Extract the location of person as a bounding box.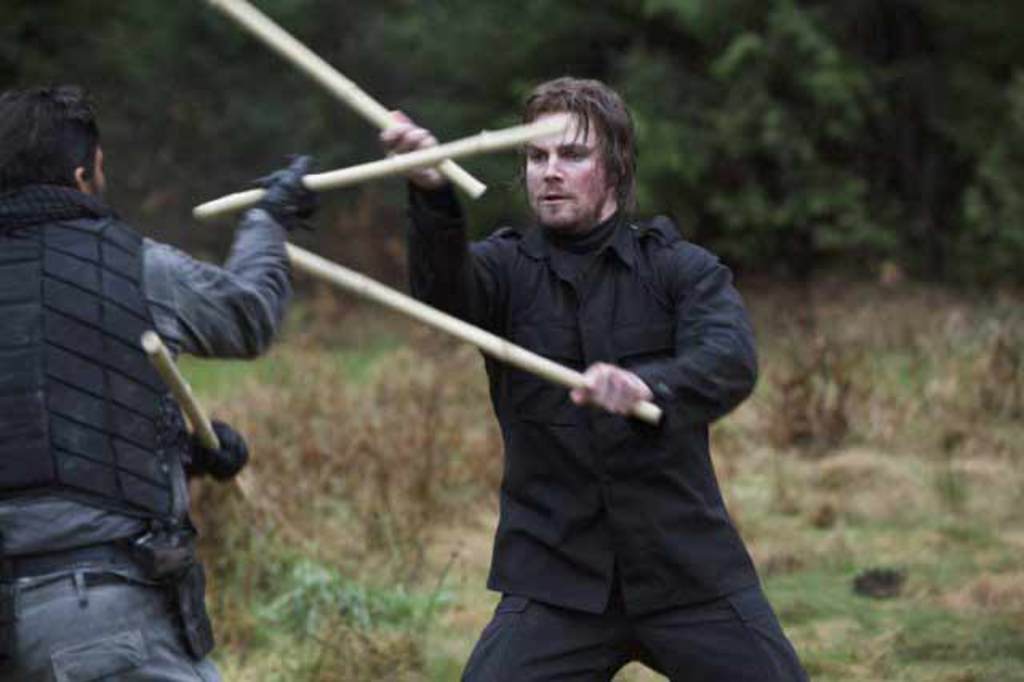
box(0, 83, 320, 680).
